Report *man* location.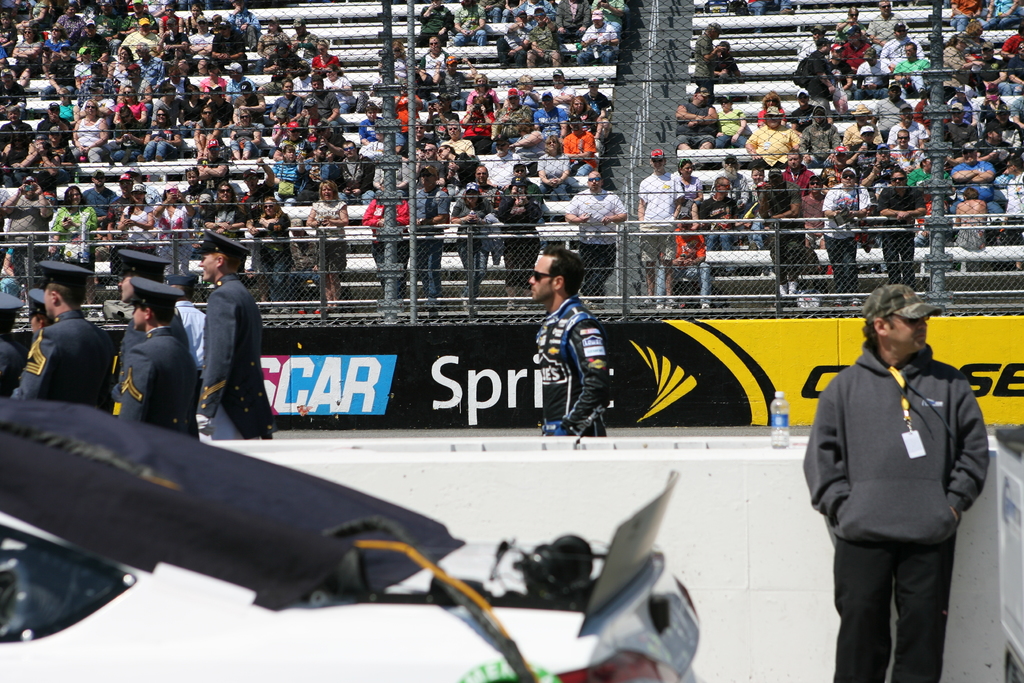
Report: x1=842, y1=106, x2=879, y2=152.
